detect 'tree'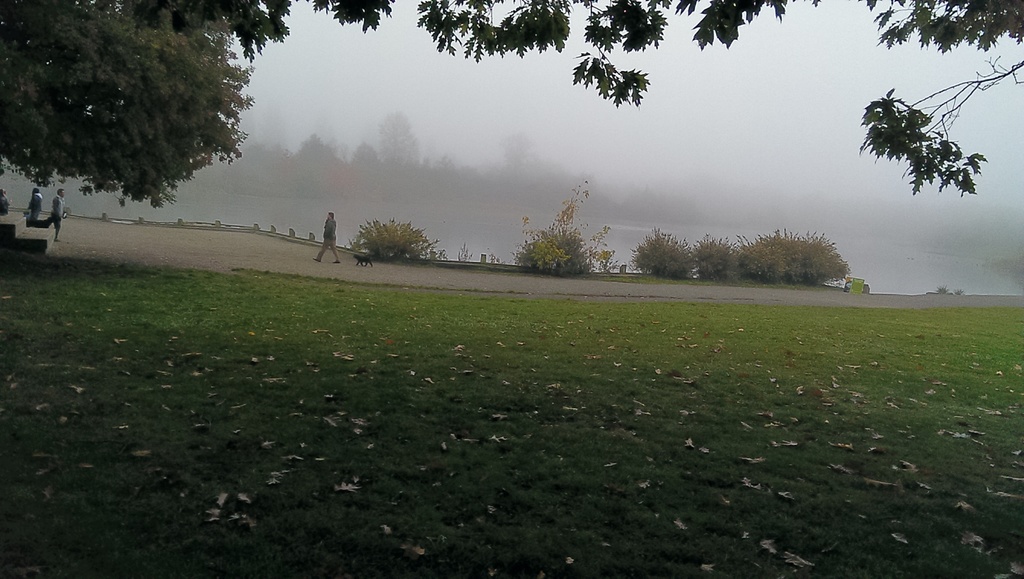
Rect(0, 0, 257, 213)
